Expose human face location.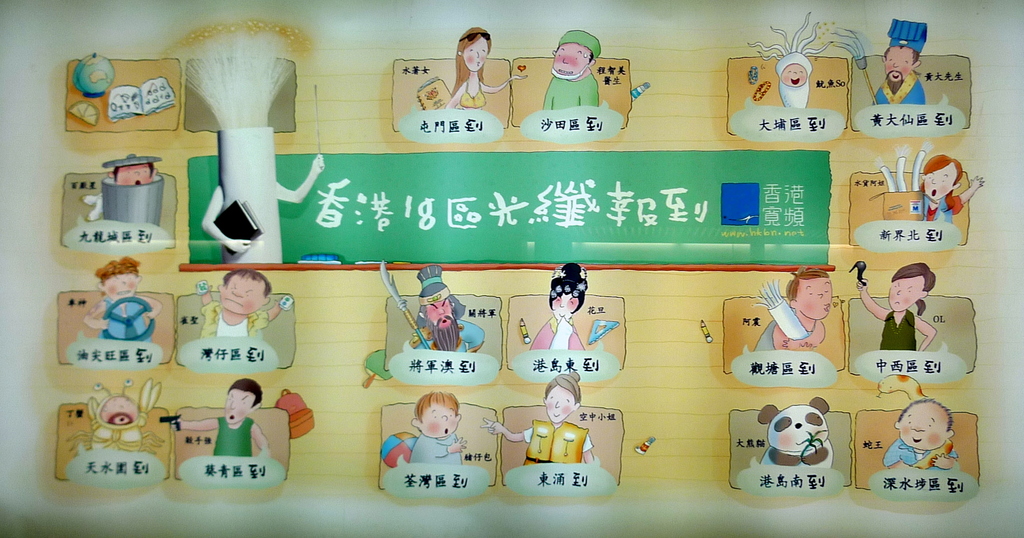
Exposed at region(107, 275, 136, 302).
